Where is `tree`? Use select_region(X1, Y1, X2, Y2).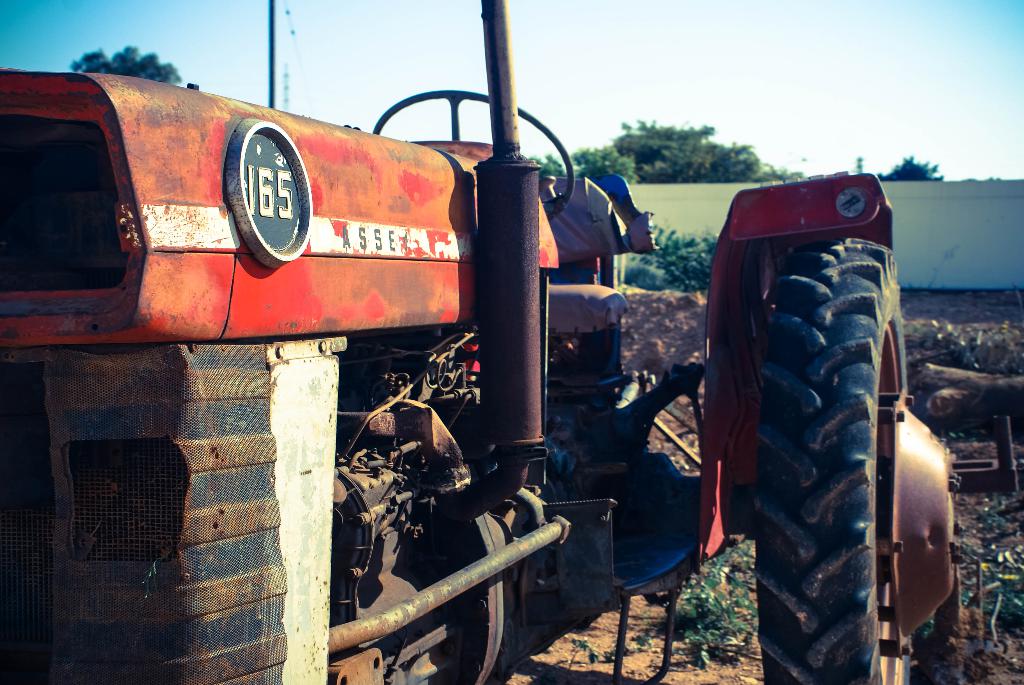
select_region(75, 50, 179, 77).
